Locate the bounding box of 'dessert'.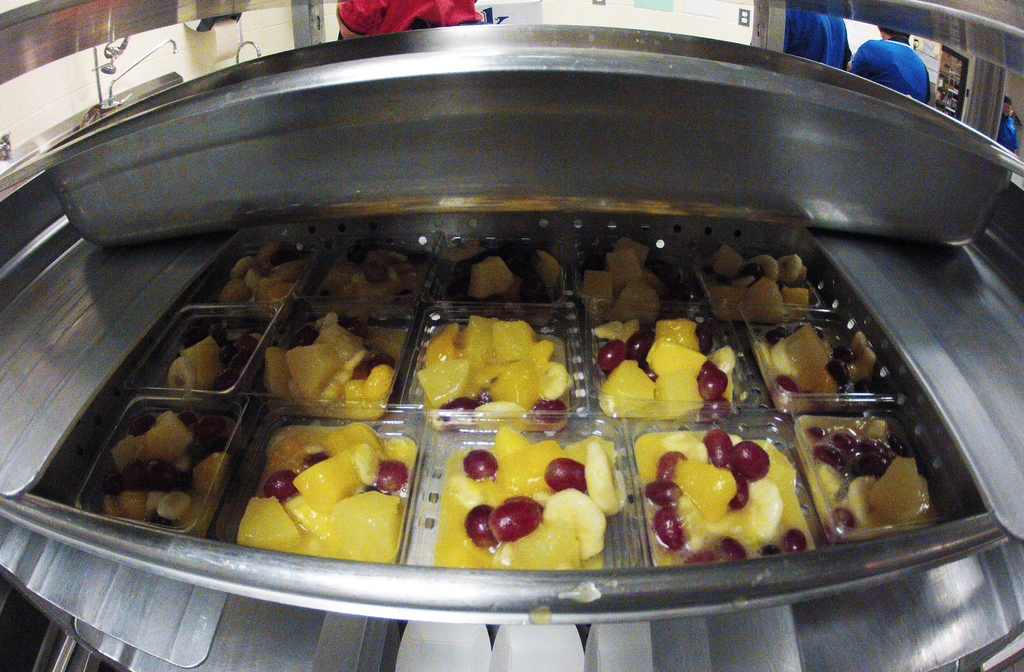
Bounding box: bbox=[172, 316, 273, 389].
